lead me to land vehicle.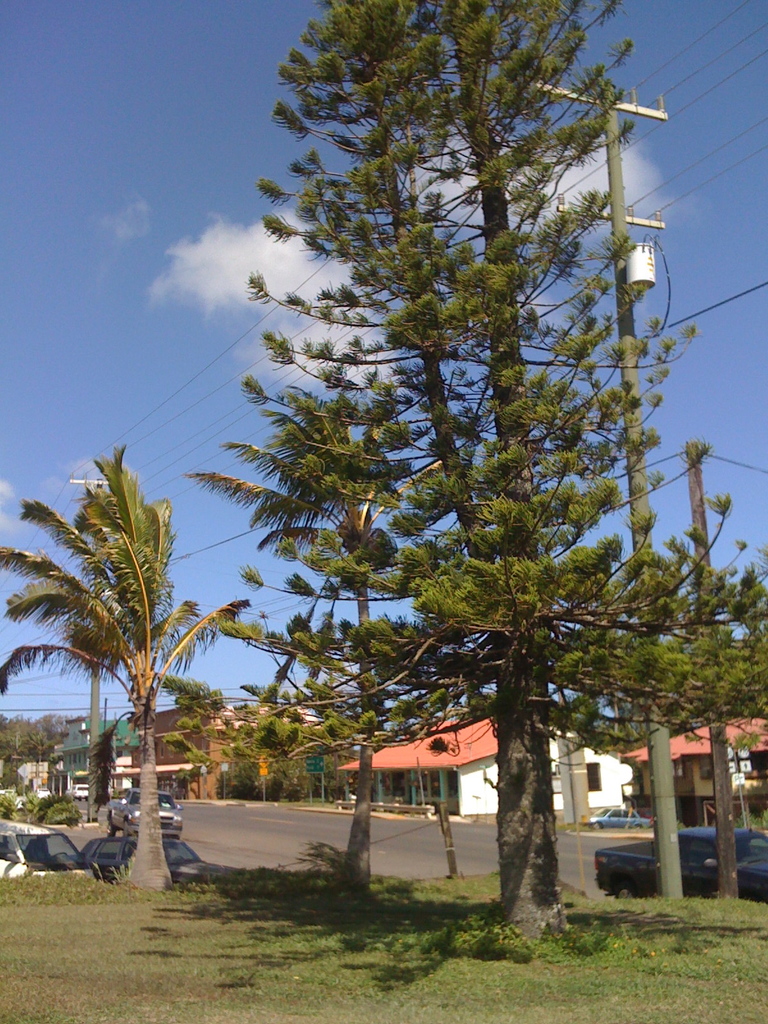
Lead to 0/788/24/813.
